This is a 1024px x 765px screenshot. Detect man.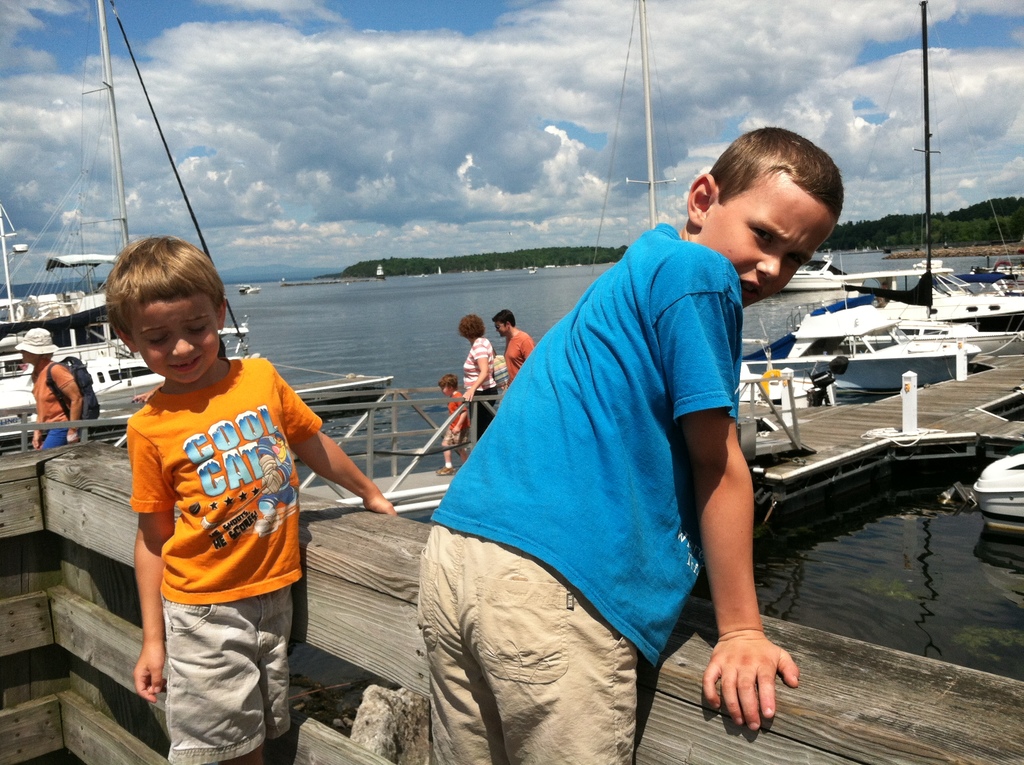
[x1=493, y1=307, x2=530, y2=387].
